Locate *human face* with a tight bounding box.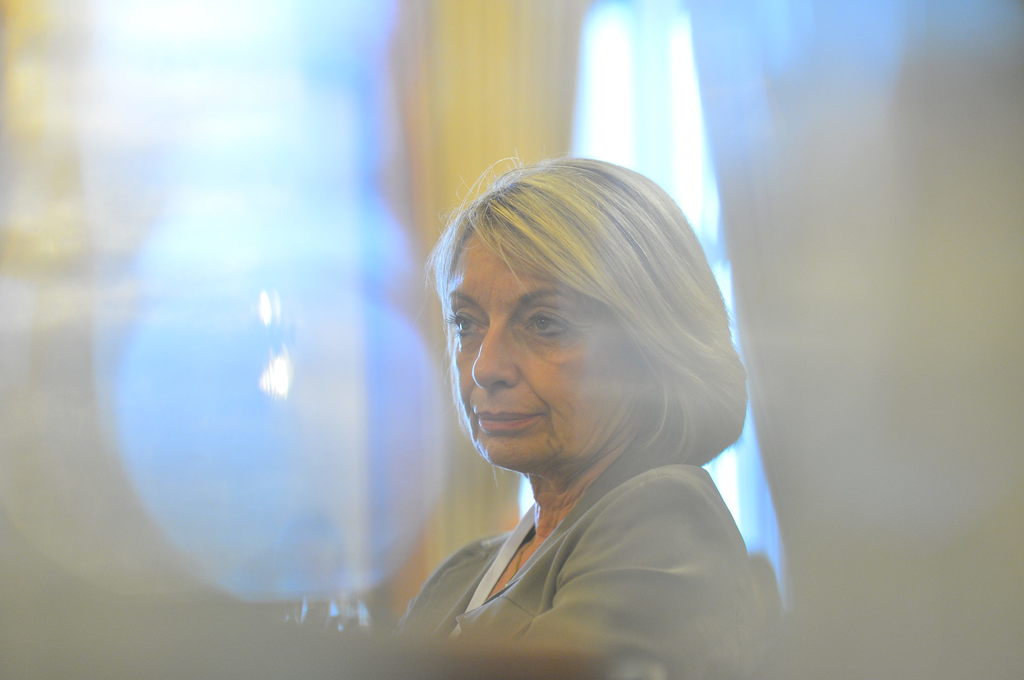
l=453, t=227, r=641, b=471.
